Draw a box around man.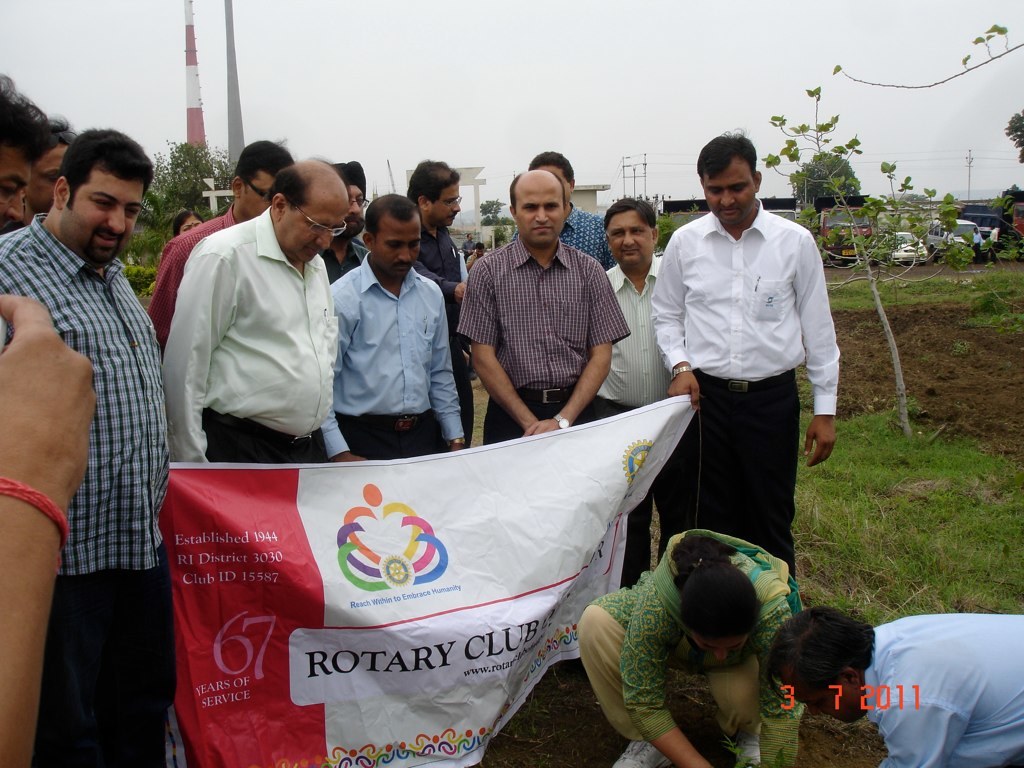
(left=450, top=171, right=634, bottom=447).
